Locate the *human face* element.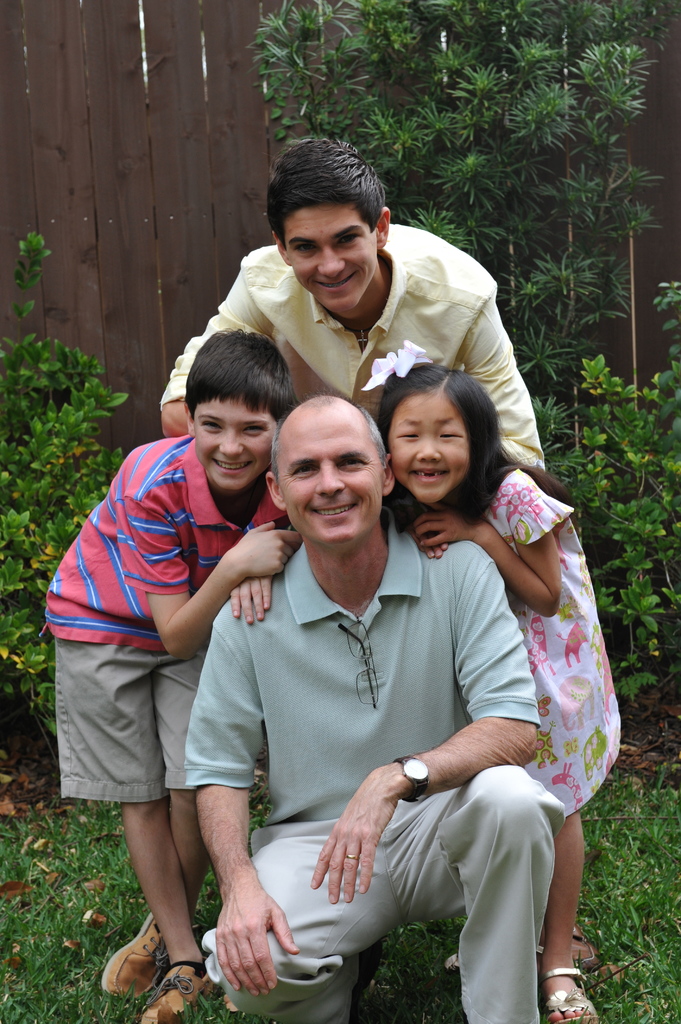
Element bbox: (281,415,383,547).
